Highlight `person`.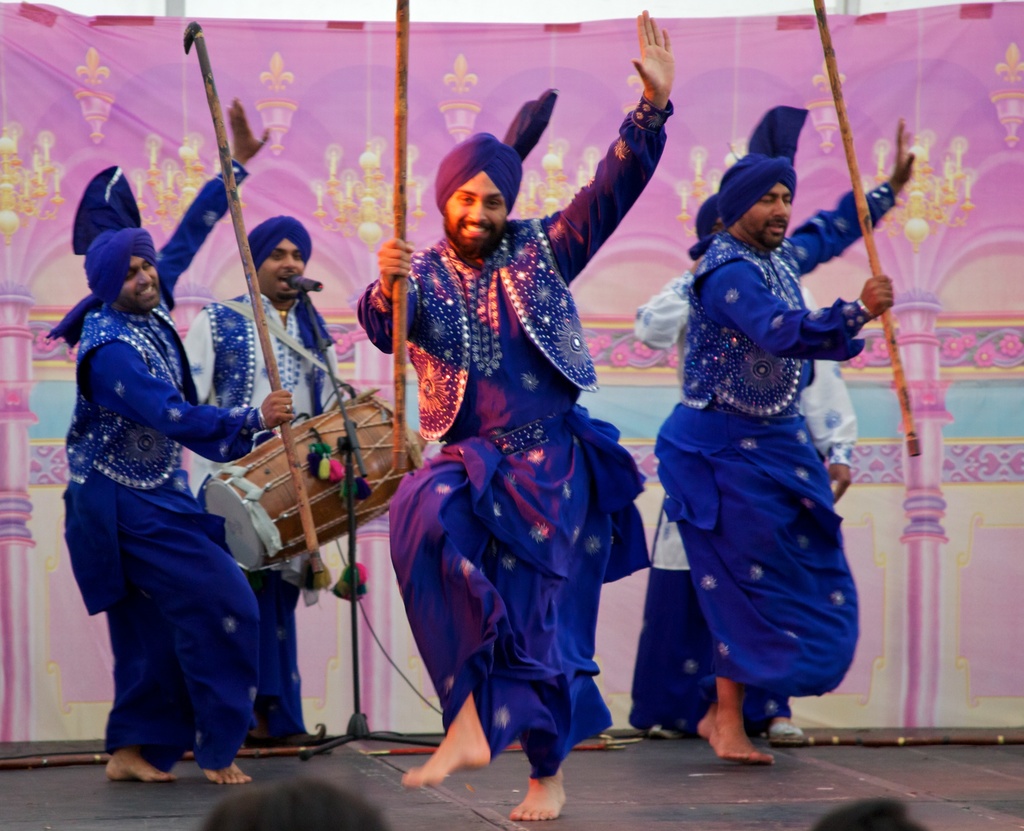
Highlighted region: 656, 91, 919, 763.
